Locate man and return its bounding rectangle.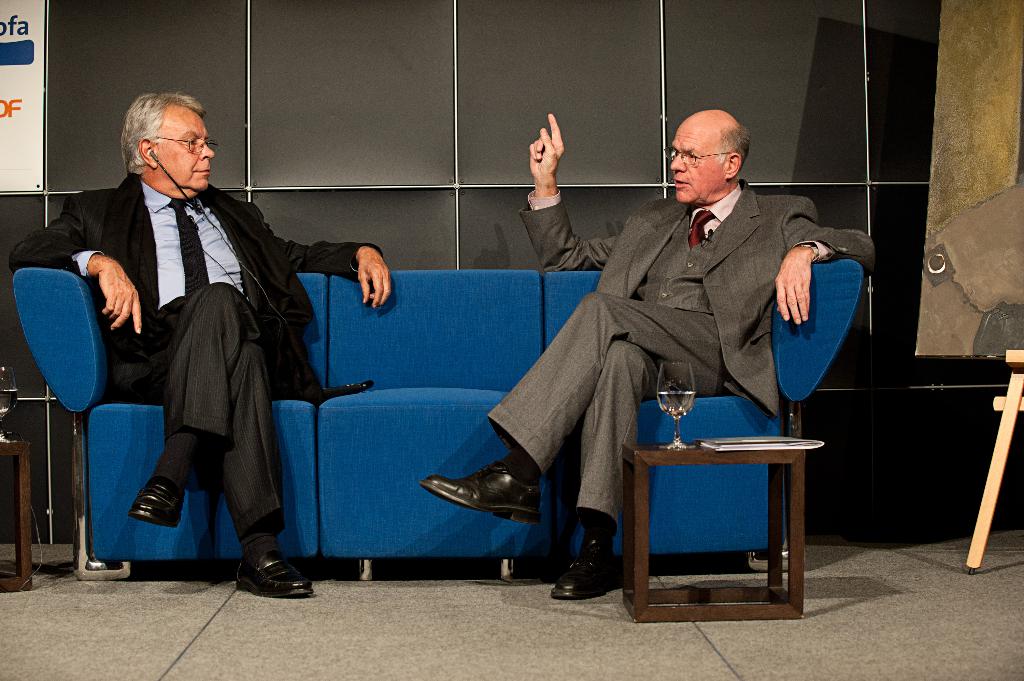
x1=413, y1=112, x2=876, y2=598.
